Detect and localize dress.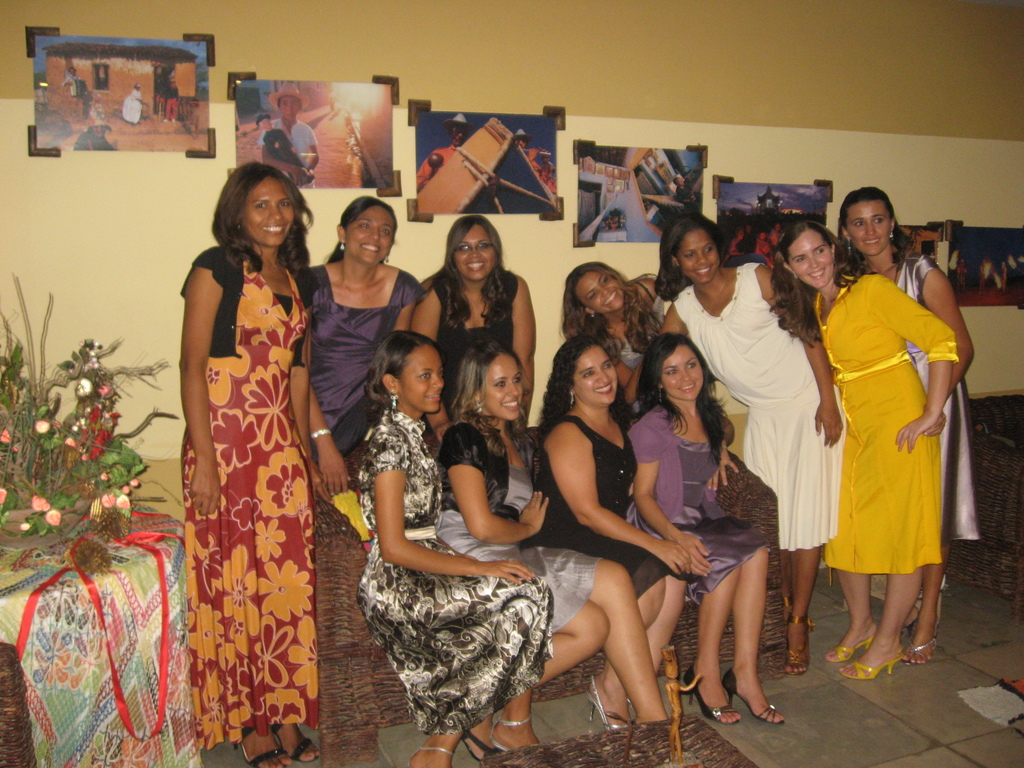
Localized at 824/276/958/572.
